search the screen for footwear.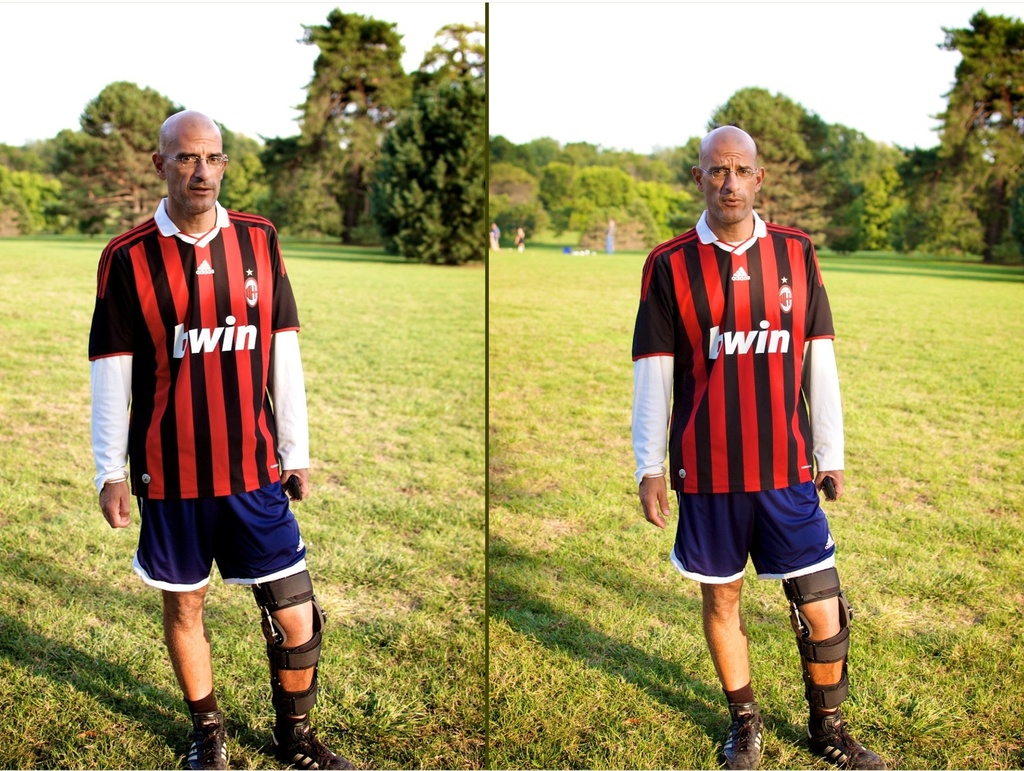
Found at bbox(271, 694, 352, 770).
